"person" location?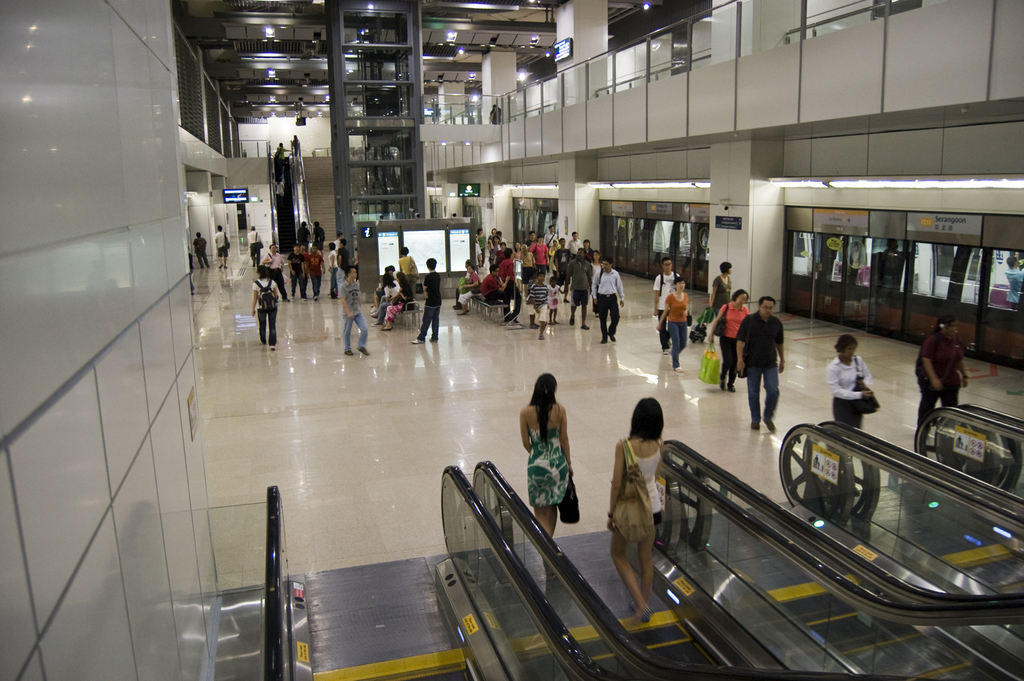
BBox(522, 368, 572, 541)
